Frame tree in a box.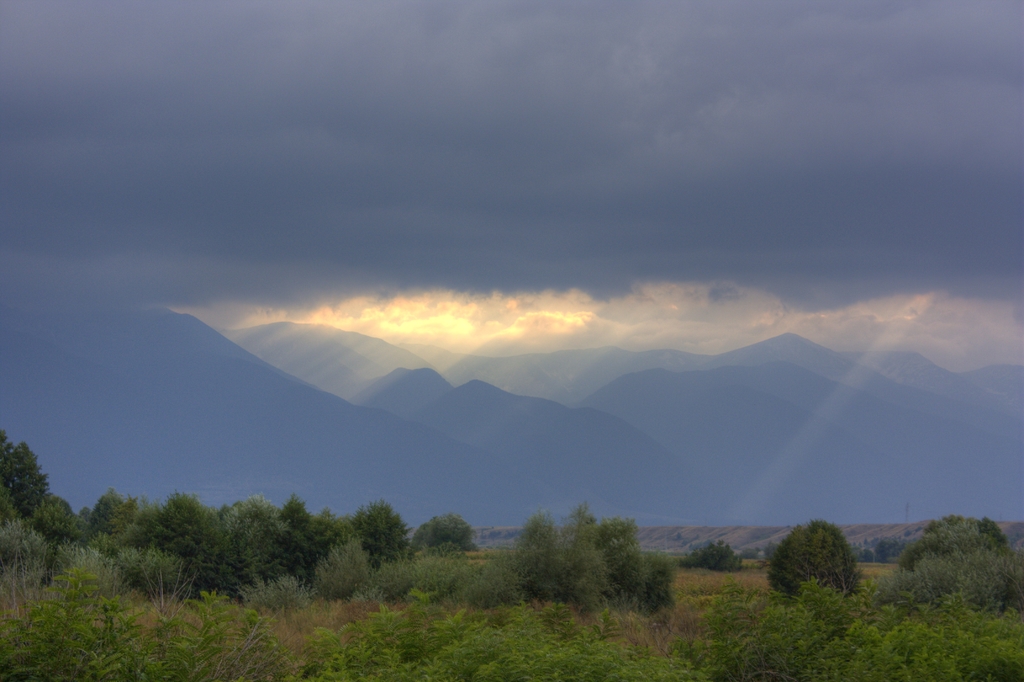
674,540,744,573.
